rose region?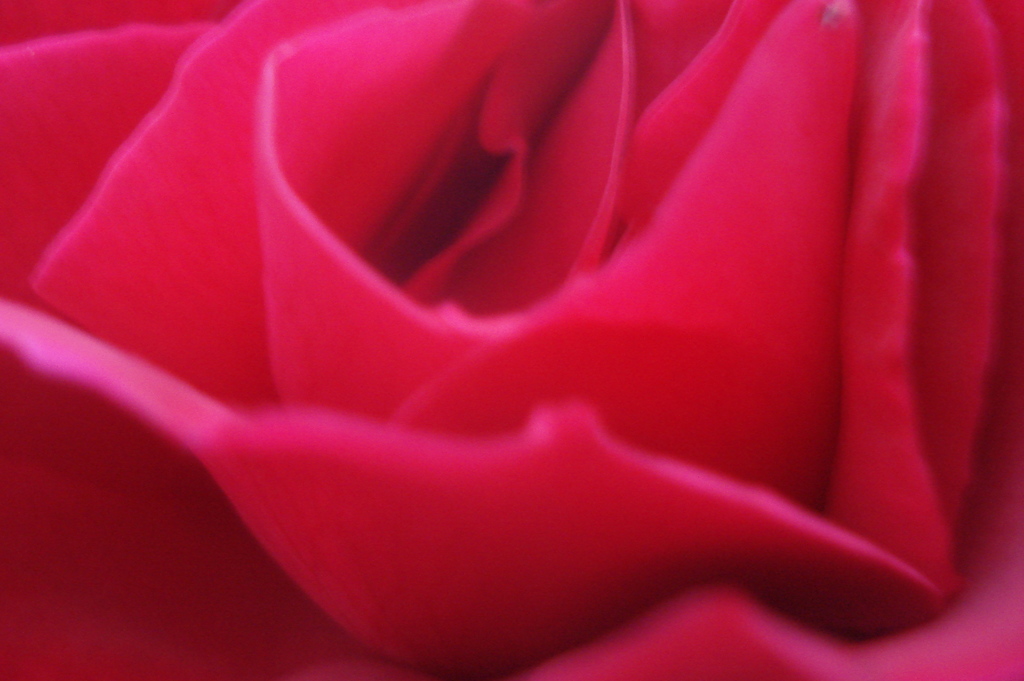
bbox=[0, 0, 1023, 680]
